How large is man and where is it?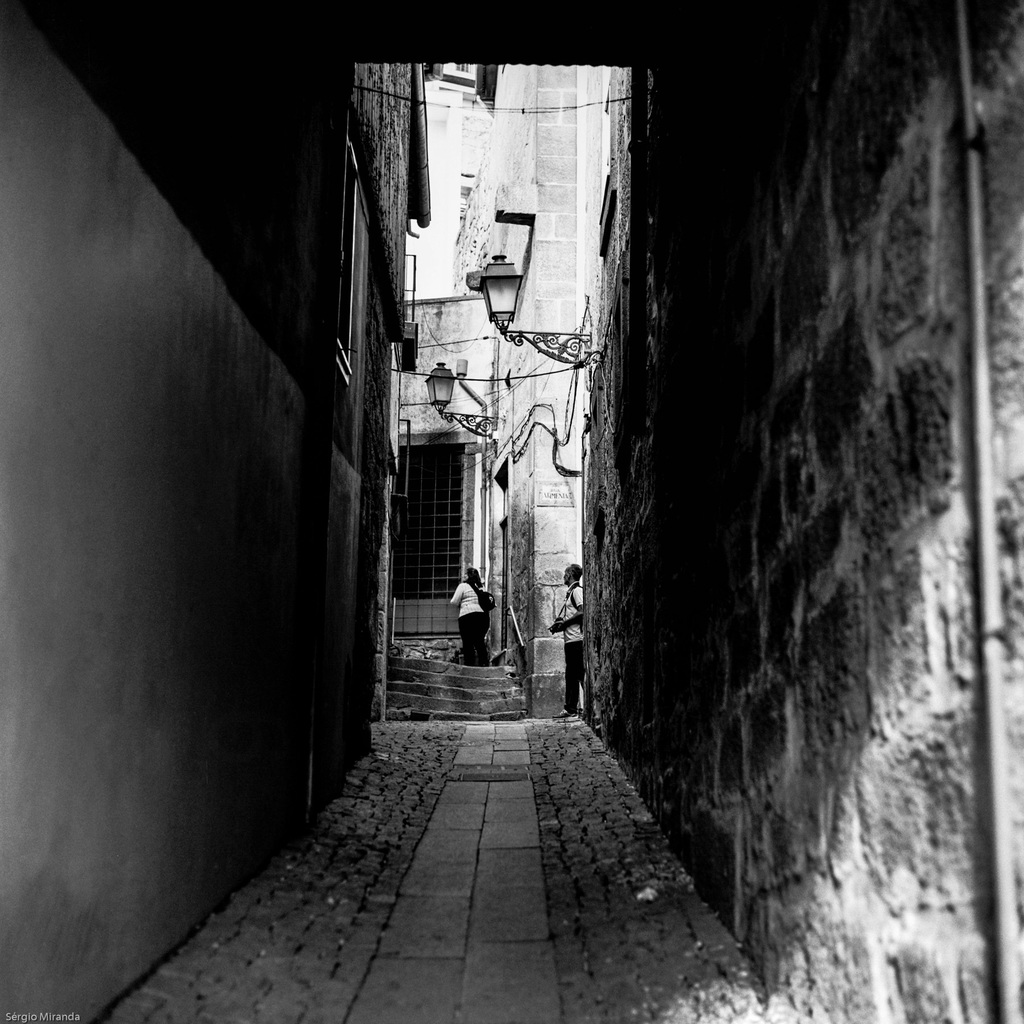
Bounding box: pyautogui.locateOnScreen(548, 563, 585, 717).
